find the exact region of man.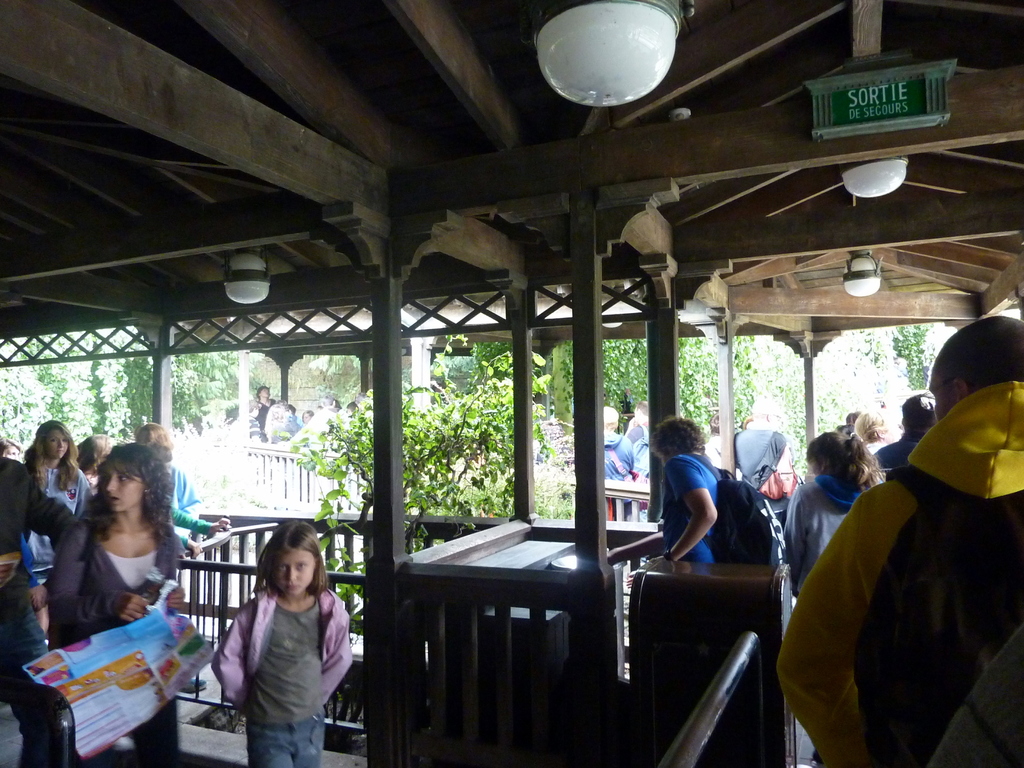
Exact region: left=776, top=314, right=1023, bottom=767.
